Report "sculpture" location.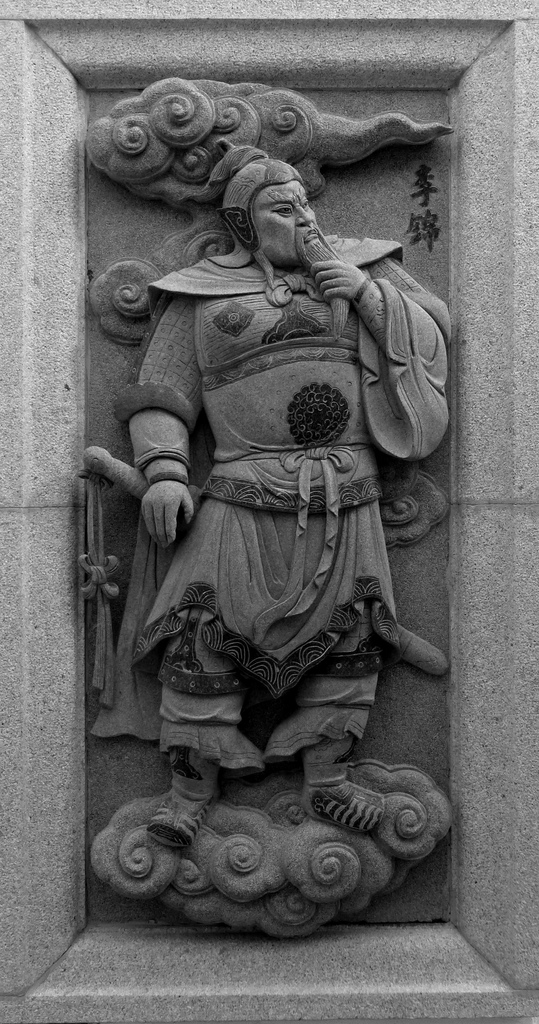
Report: <region>17, 43, 502, 929</region>.
